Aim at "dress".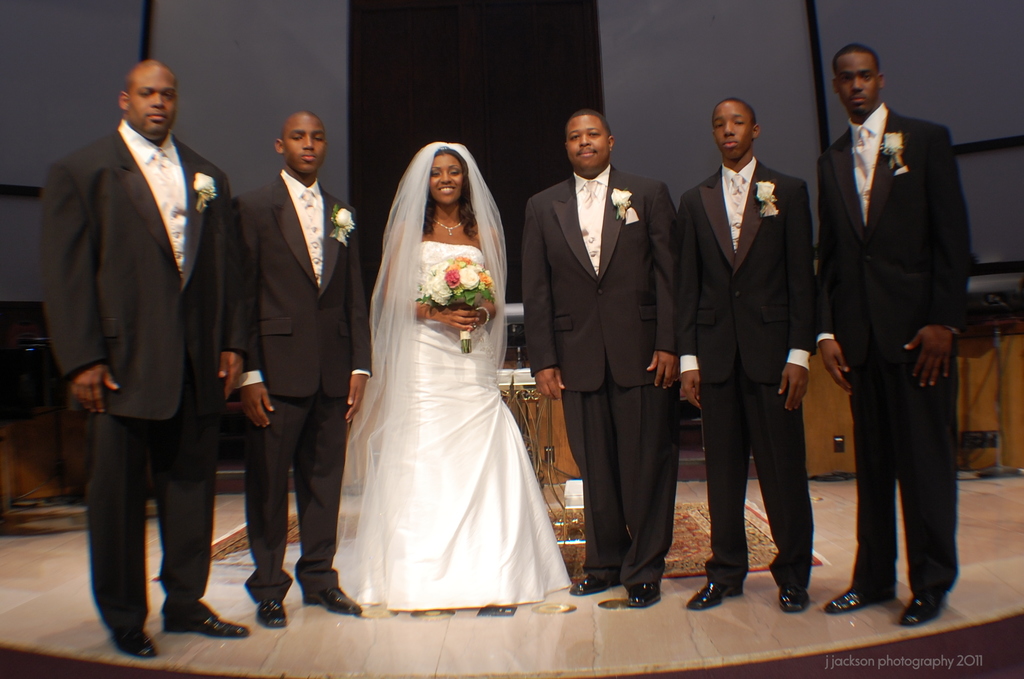
Aimed at (x1=330, y1=120, x2=578, y2=626).
